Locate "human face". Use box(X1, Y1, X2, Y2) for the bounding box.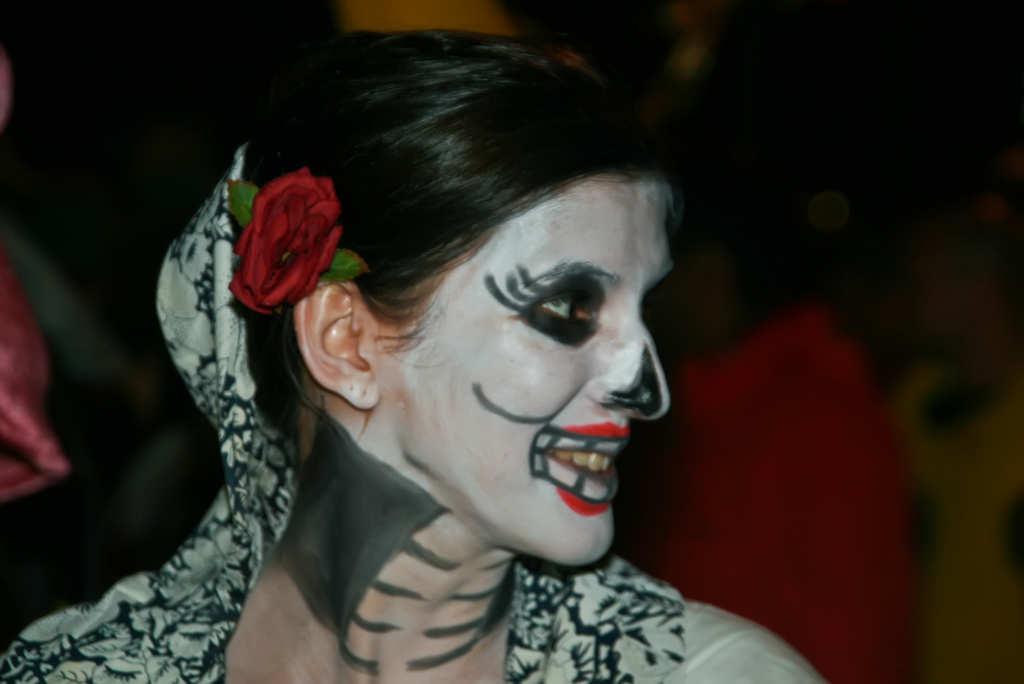
box(371, 180, 673, 567).
